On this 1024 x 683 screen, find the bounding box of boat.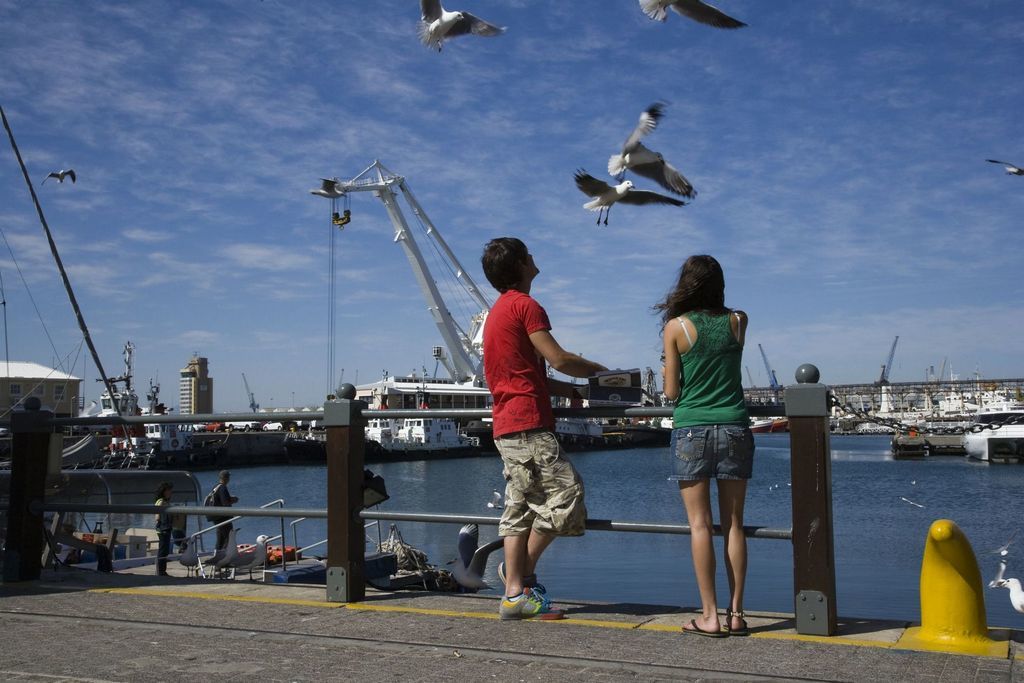
Bounding box: (left=958, top=399, right=1023, bottom=462).
